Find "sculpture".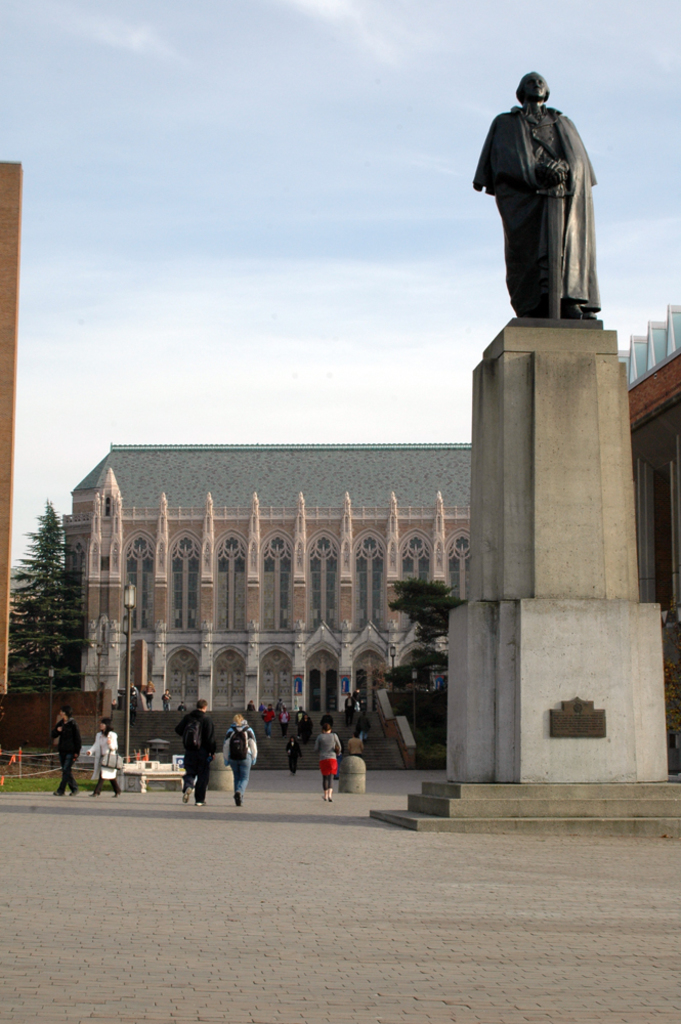
locate(471, 73, 601, 334).
